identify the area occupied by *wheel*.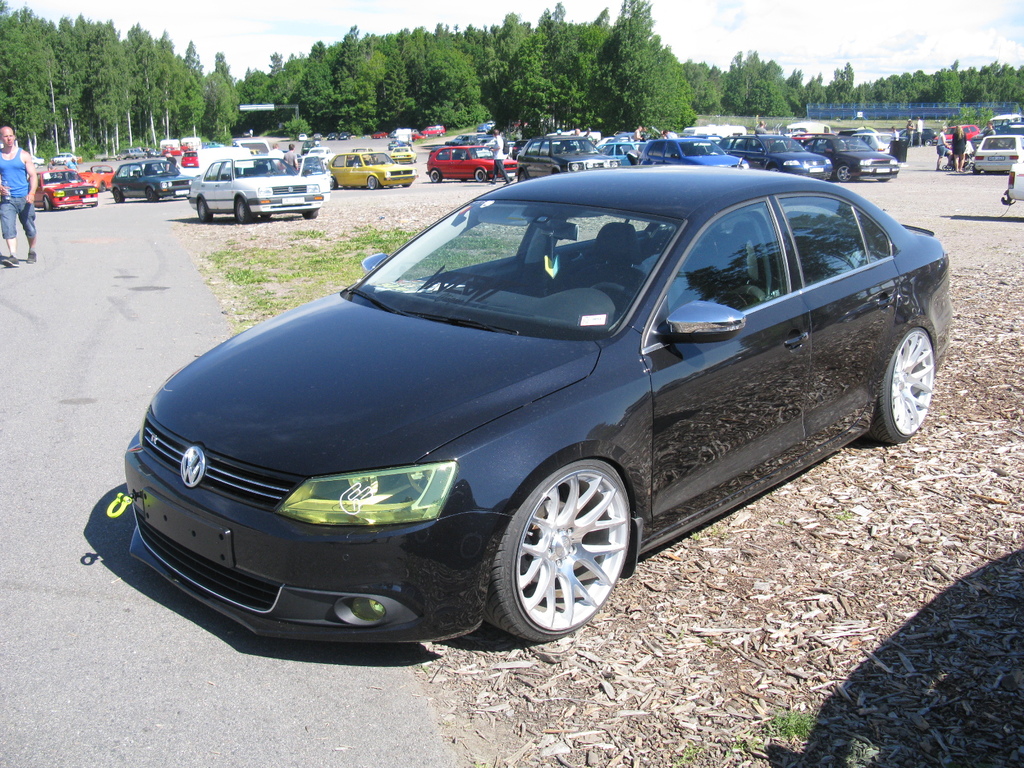
Area: 970 165 973 170.
